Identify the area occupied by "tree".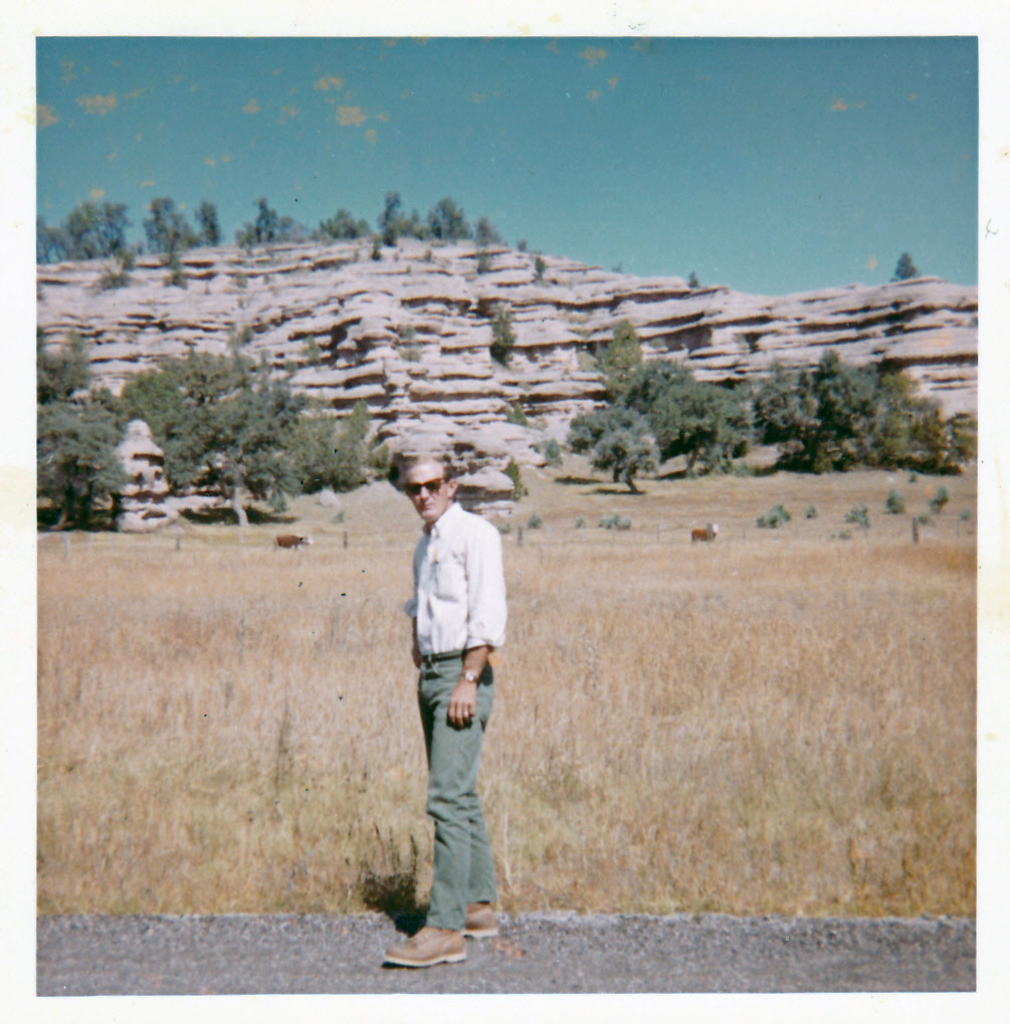
Area: {"left": 402, "top": 324, "right": 418, "bottom": 363}.
